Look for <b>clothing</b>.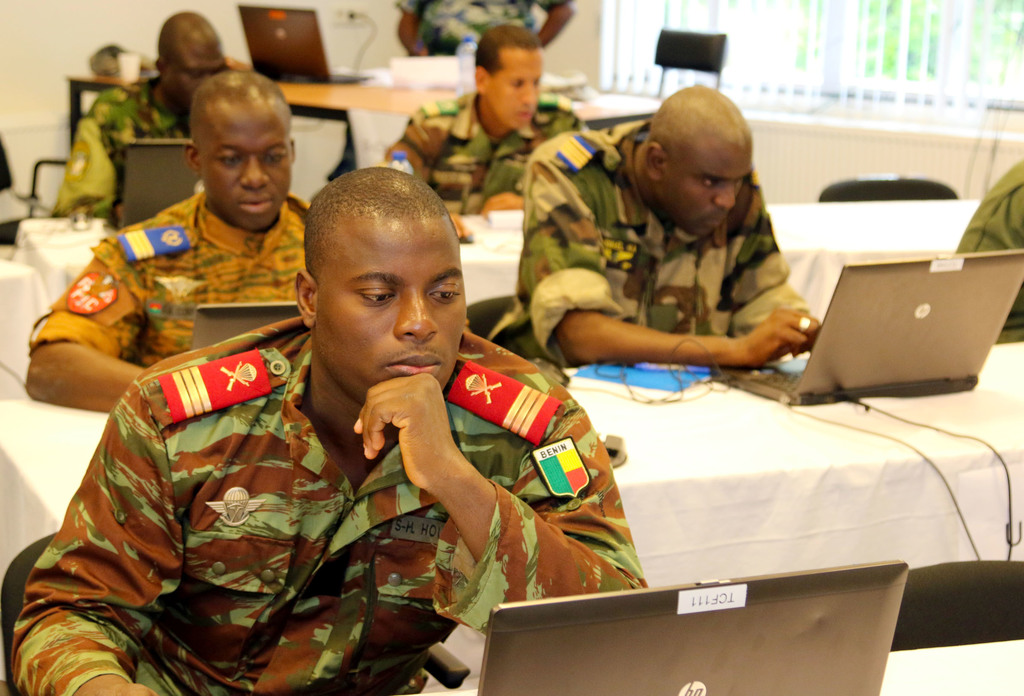
Found: Rect(14, 319, 644, 695).
